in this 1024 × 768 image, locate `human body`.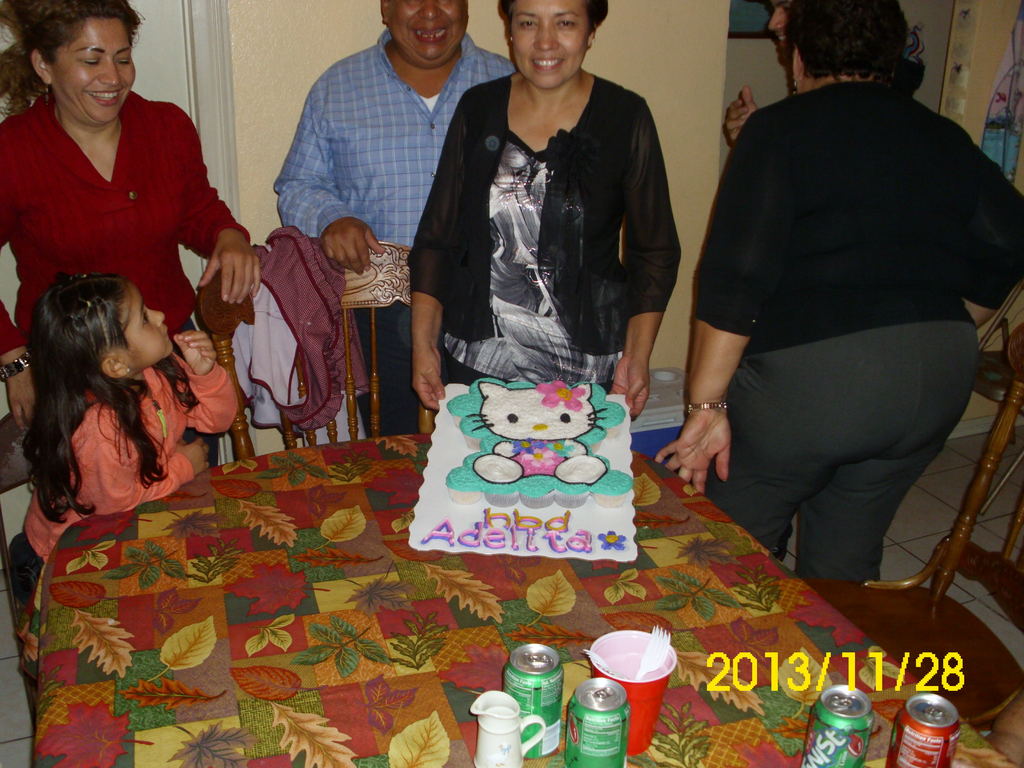
Bounding box: [x1=4, y1=273, x2=243, y2=628].
